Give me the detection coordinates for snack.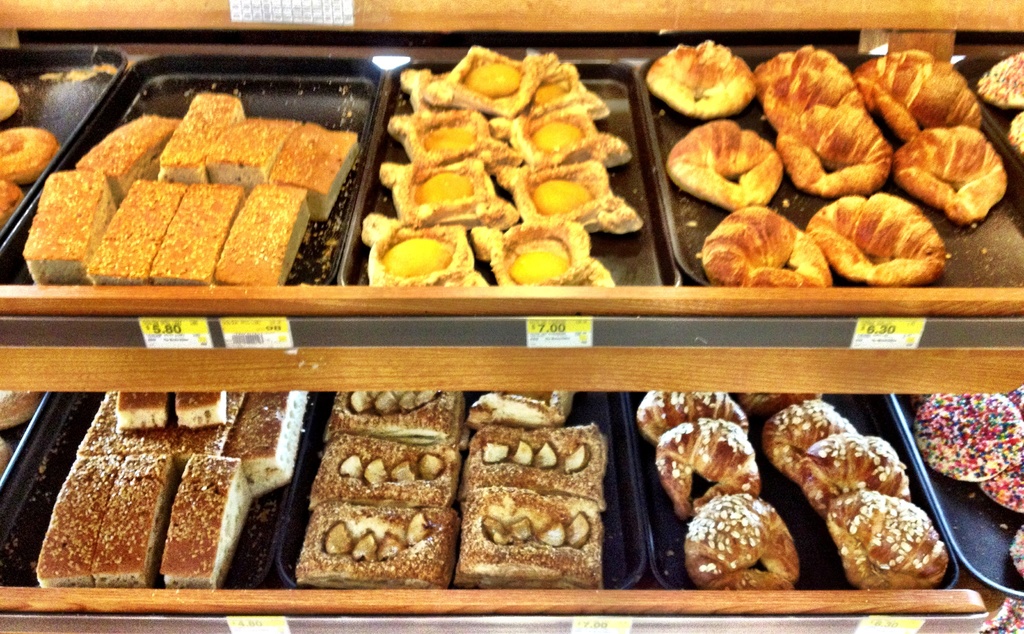
x1=0, y1=439, x2=10, y2=472.
